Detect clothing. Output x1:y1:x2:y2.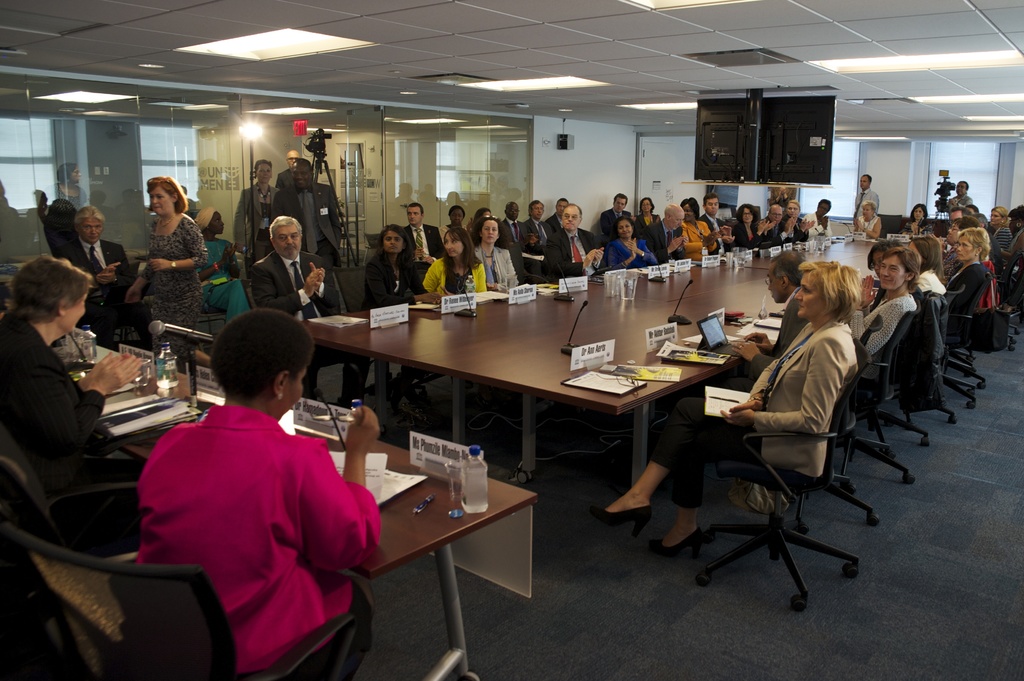
644:223:685:262.
